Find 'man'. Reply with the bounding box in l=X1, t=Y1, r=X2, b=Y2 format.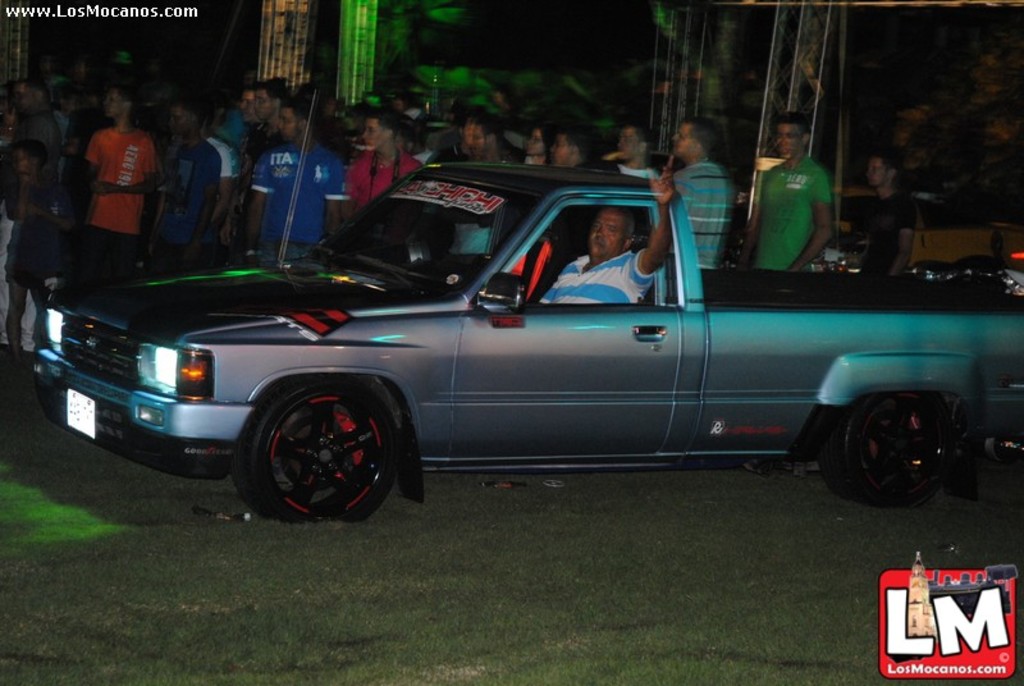
l=535, t=148, r=677, b=310.
